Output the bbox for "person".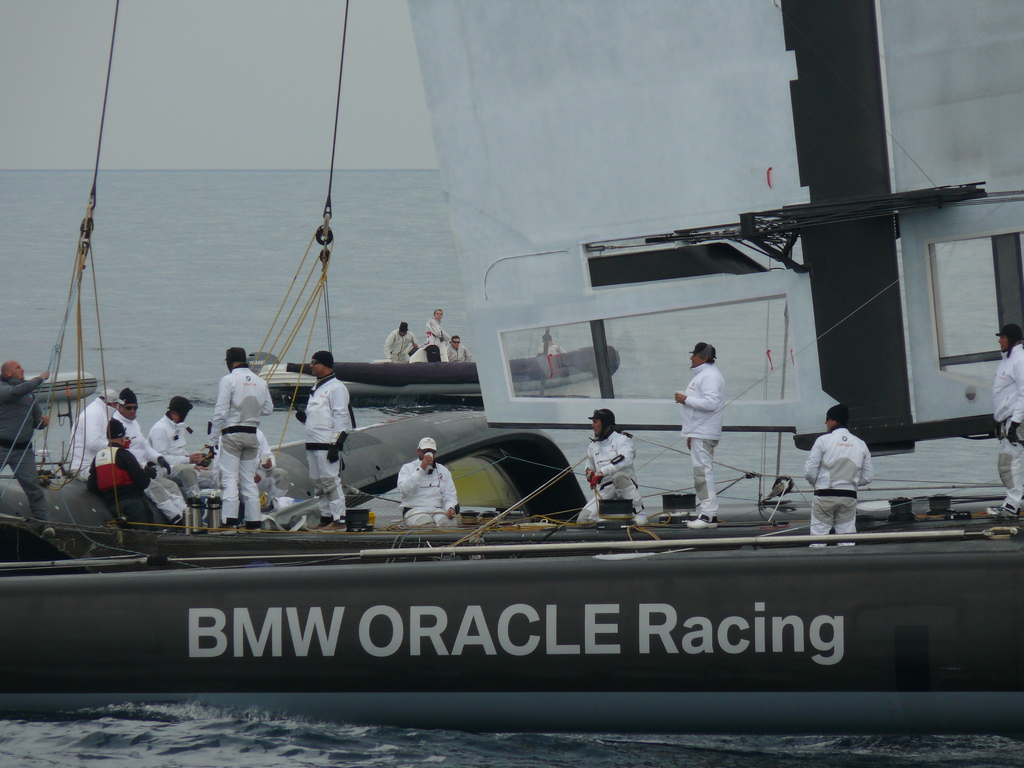
detection(573, 403, 651, 525).
